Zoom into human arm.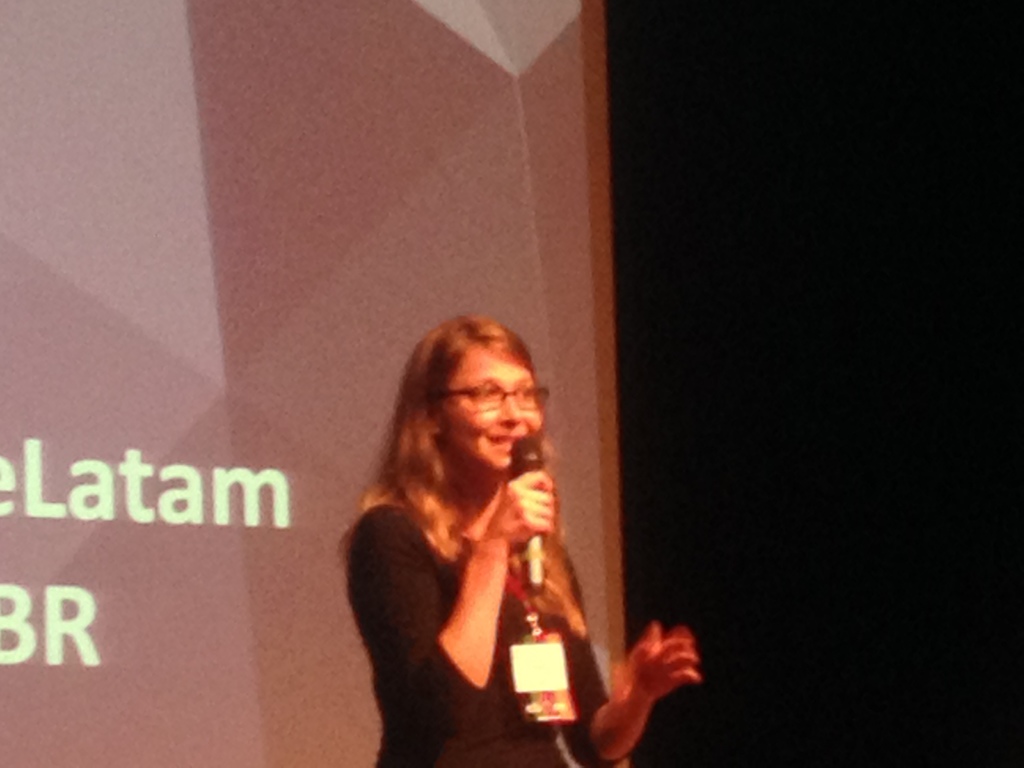
Zoom target: [547,541,704,762].
